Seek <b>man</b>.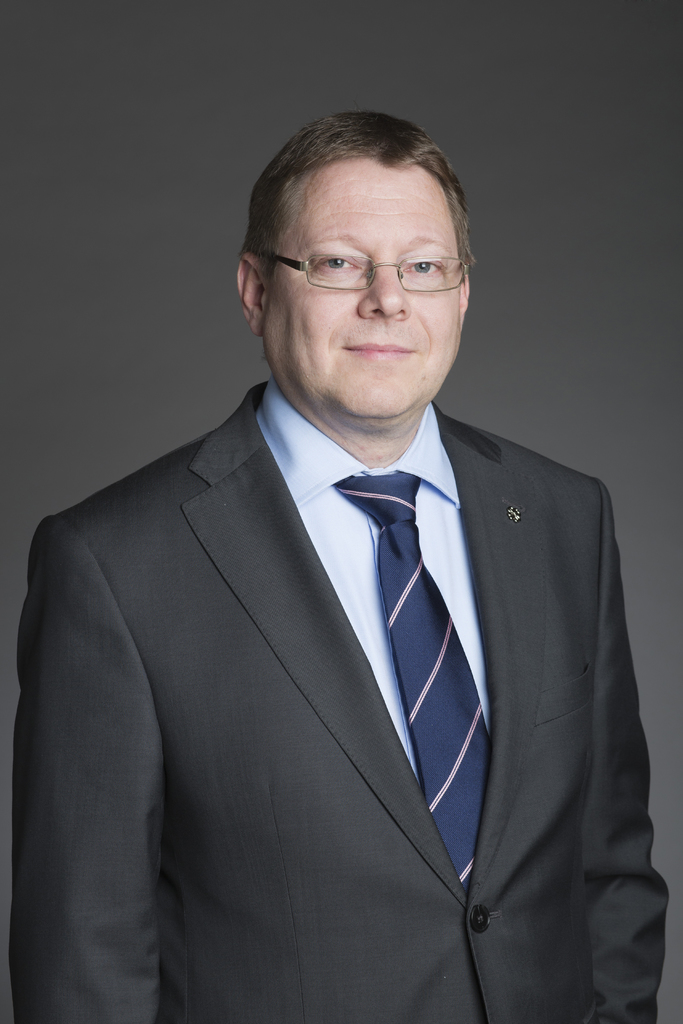
bbox(15, 103, 677, 1023).
